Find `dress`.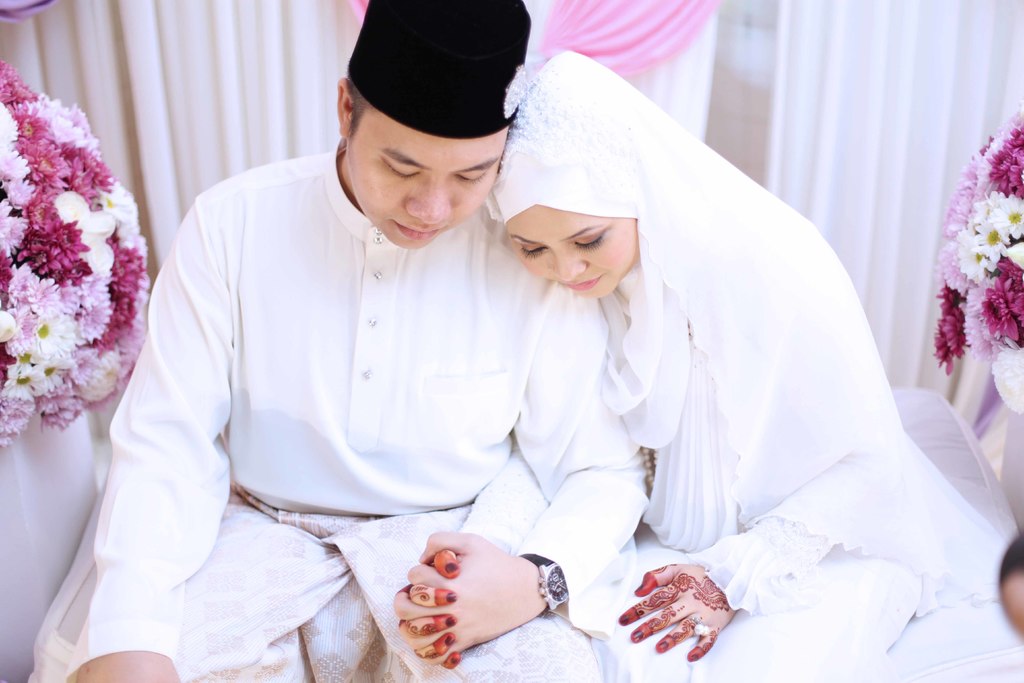
{"left": 588, "top": 320, "right": 922, "bottom": 682}.
